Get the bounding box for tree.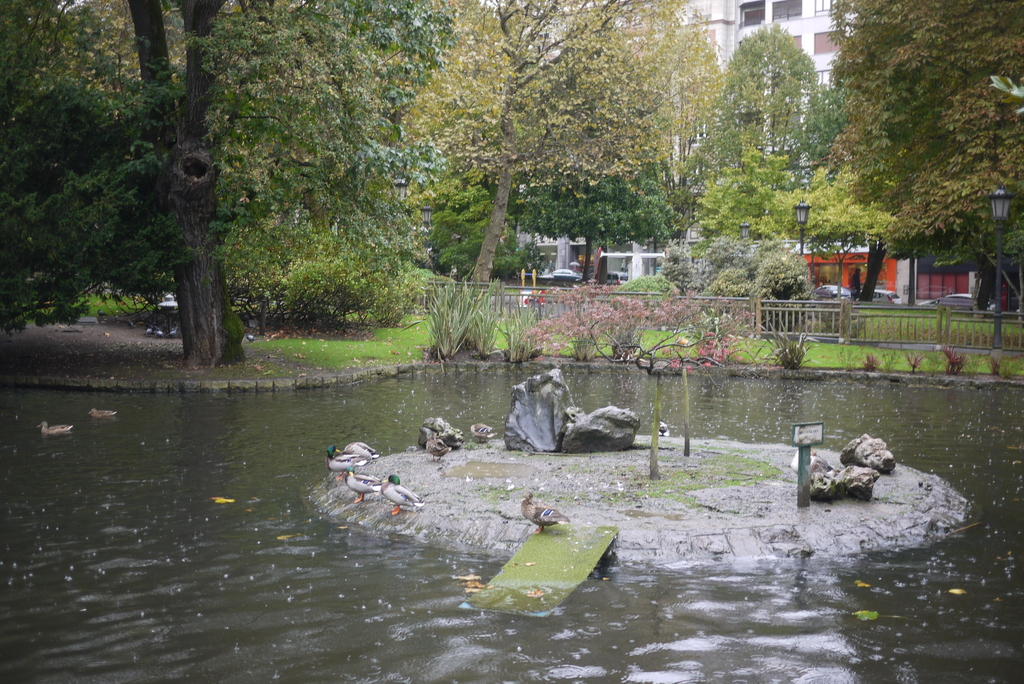
{"x1": 682, "y1": 21, "x2": 842, "y2": 235}.
